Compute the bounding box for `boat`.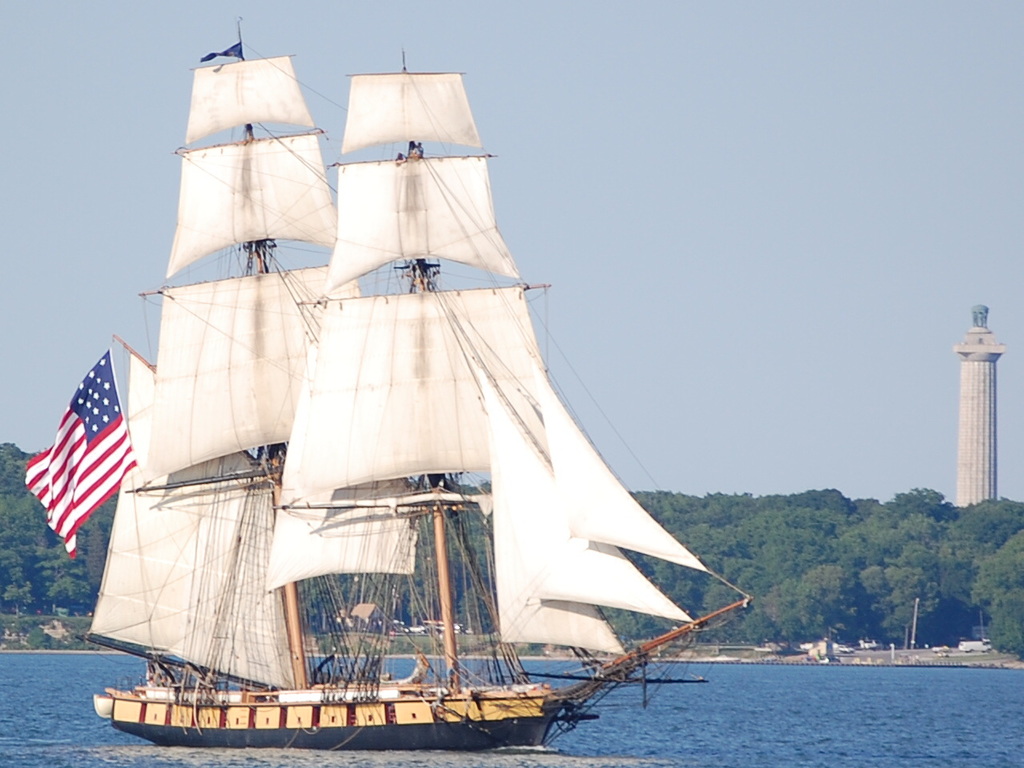
pyautogui.locateOnScreen(65, 74, 823, 742).
